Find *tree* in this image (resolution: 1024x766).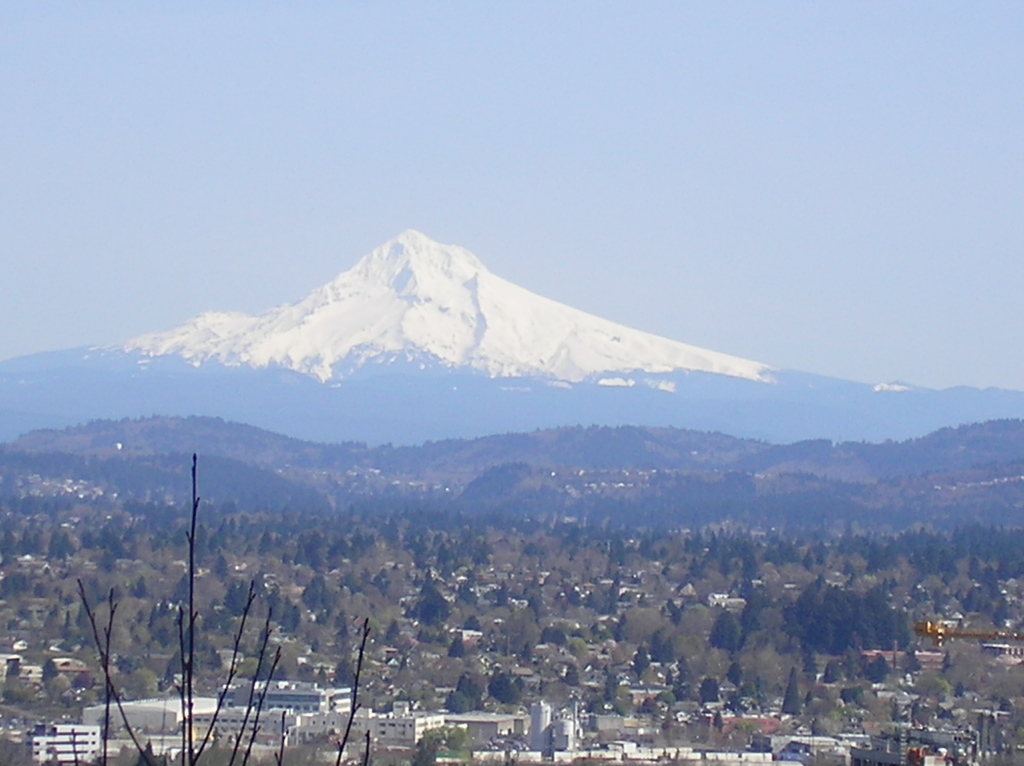
463 611 487 636.
